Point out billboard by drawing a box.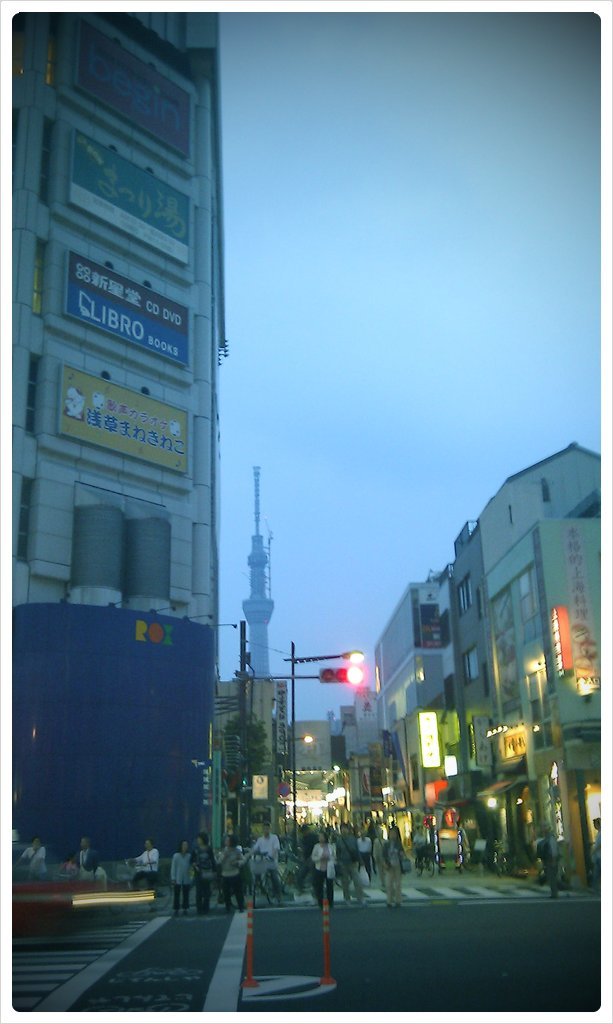
region(70, 129, 185, 262).
